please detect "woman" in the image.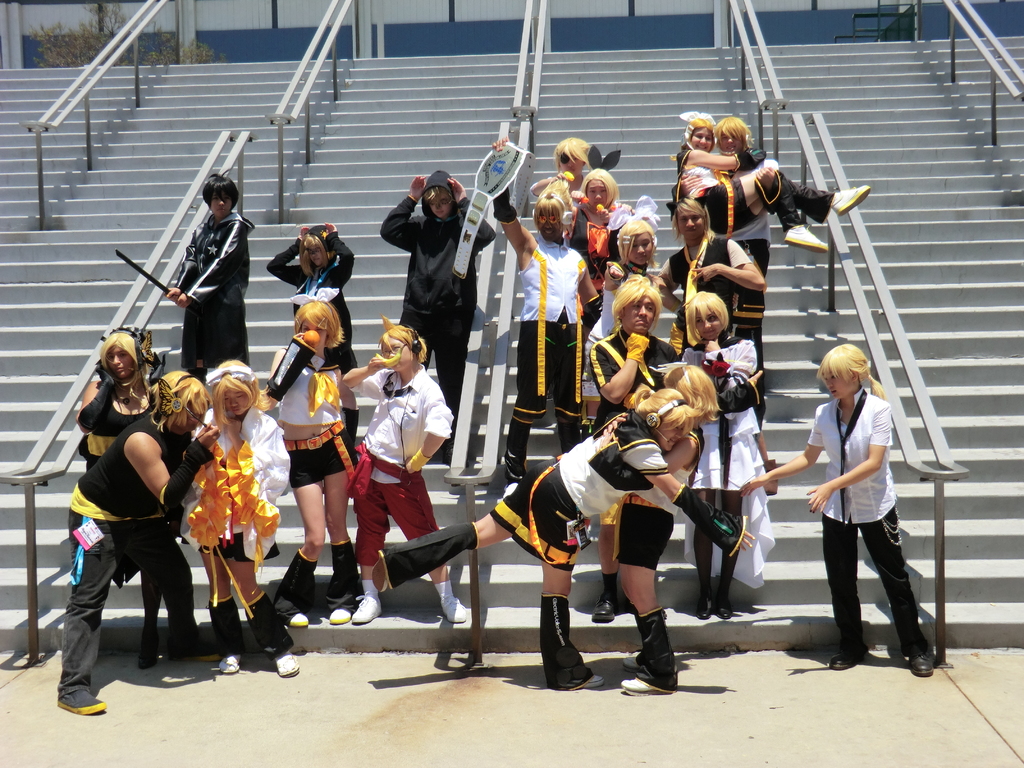
[383,389,753,684].
